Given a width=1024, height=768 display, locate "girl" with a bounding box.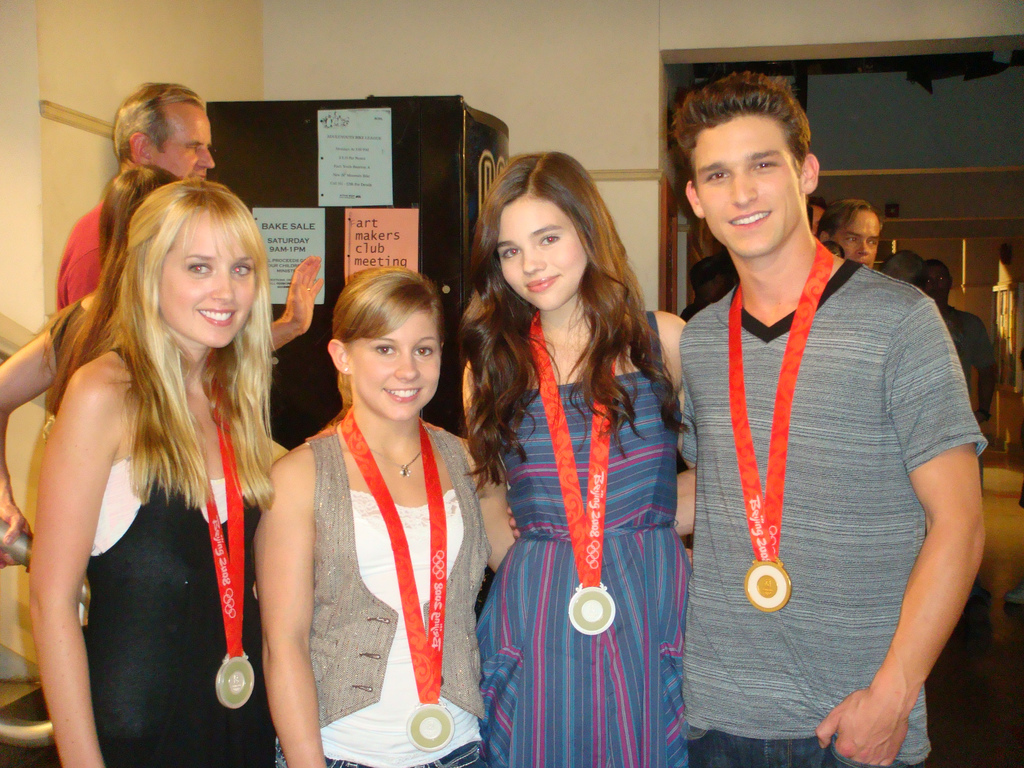
Located: [left=459, top=154, right=689, bottom=767].
